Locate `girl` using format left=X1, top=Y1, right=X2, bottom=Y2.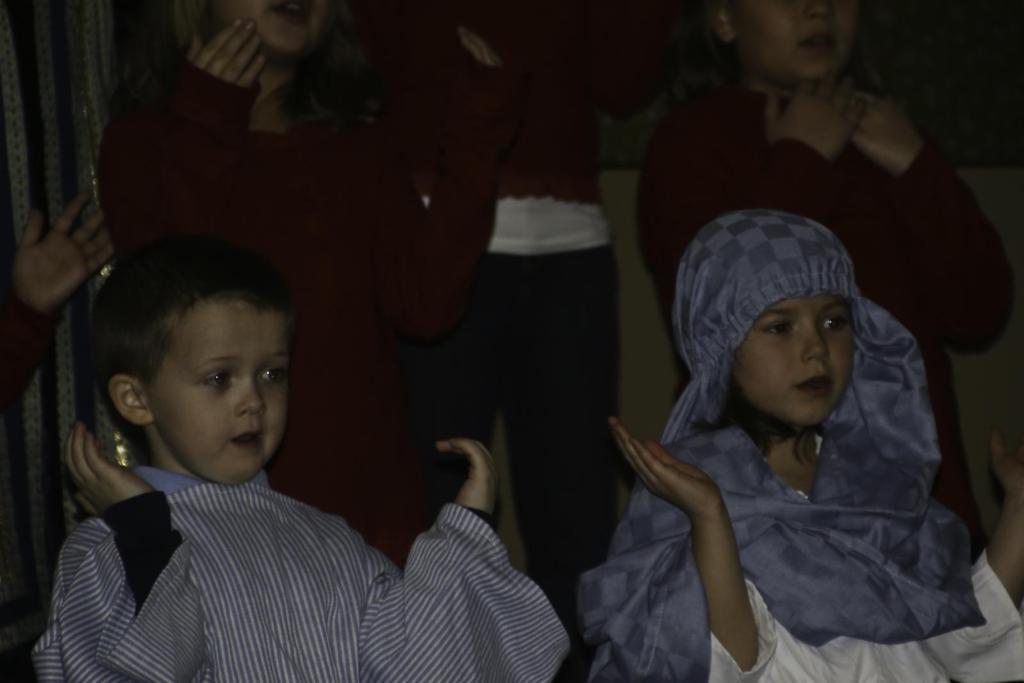
left=581, top=209, right=1023, bottom=680.
